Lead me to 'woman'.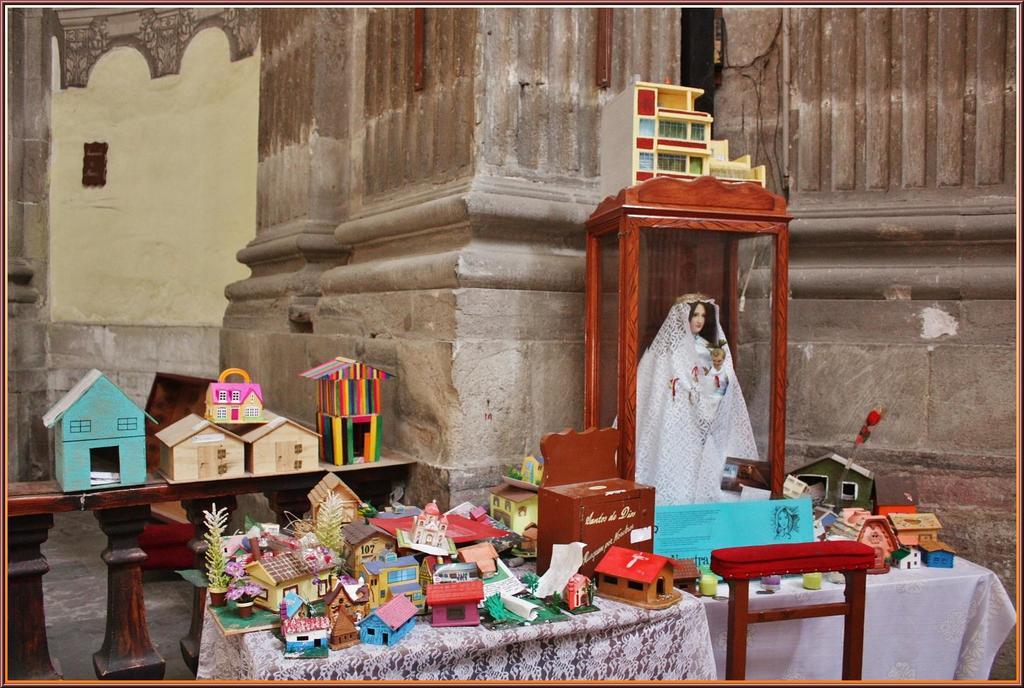
Lead to BBox(635, 290, 756, 517).
